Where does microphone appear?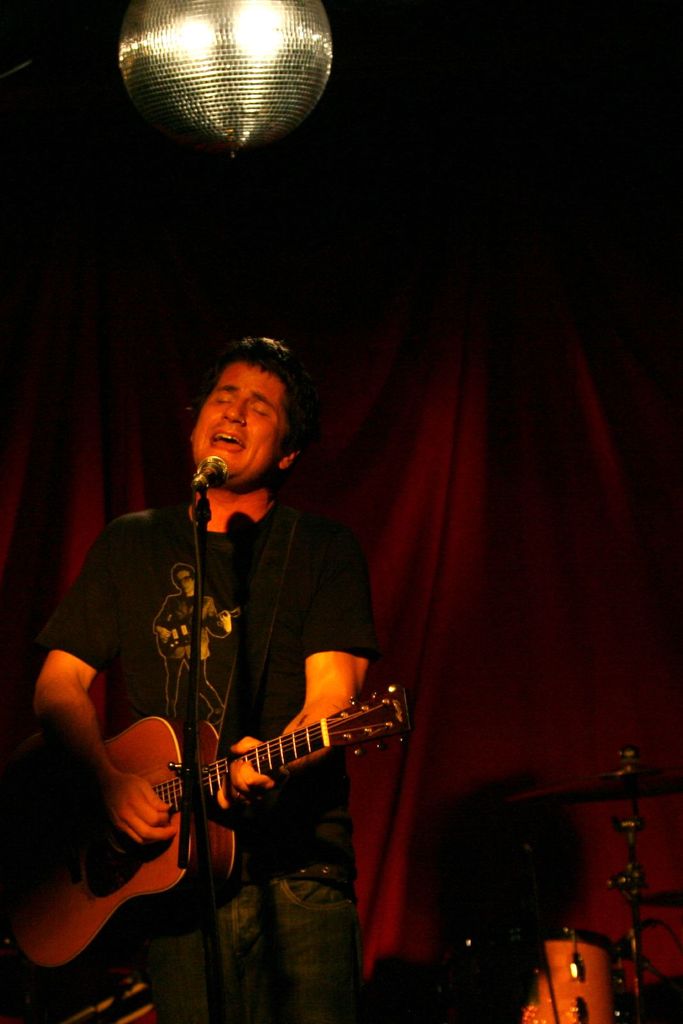
Appears at [left=187, top=455, right=225, bottom=492].
